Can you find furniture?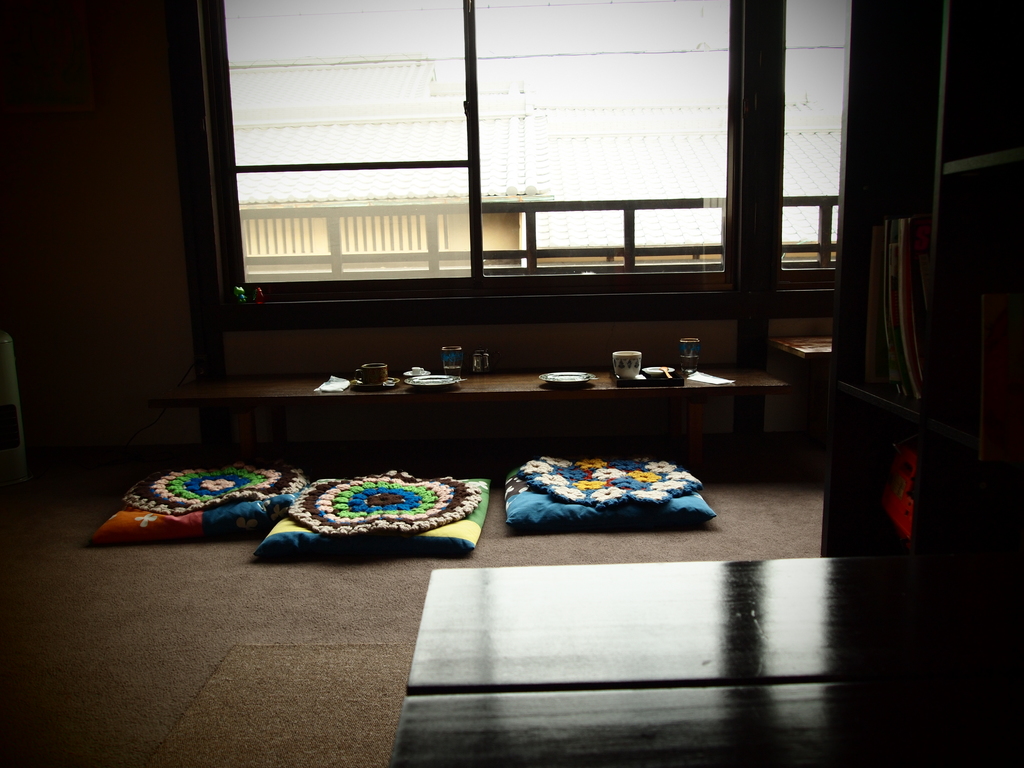
Yes, bounding box: locate(149, 294, 788, 474).
